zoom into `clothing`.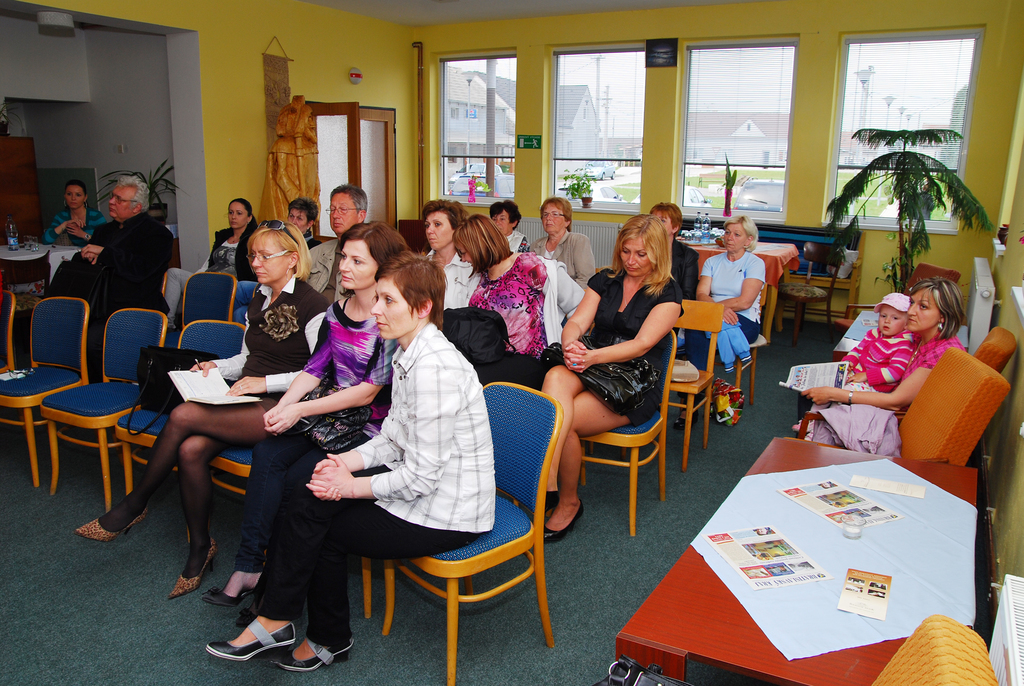
Zoom target: left=461, top=252, right=590, bottom=352.
